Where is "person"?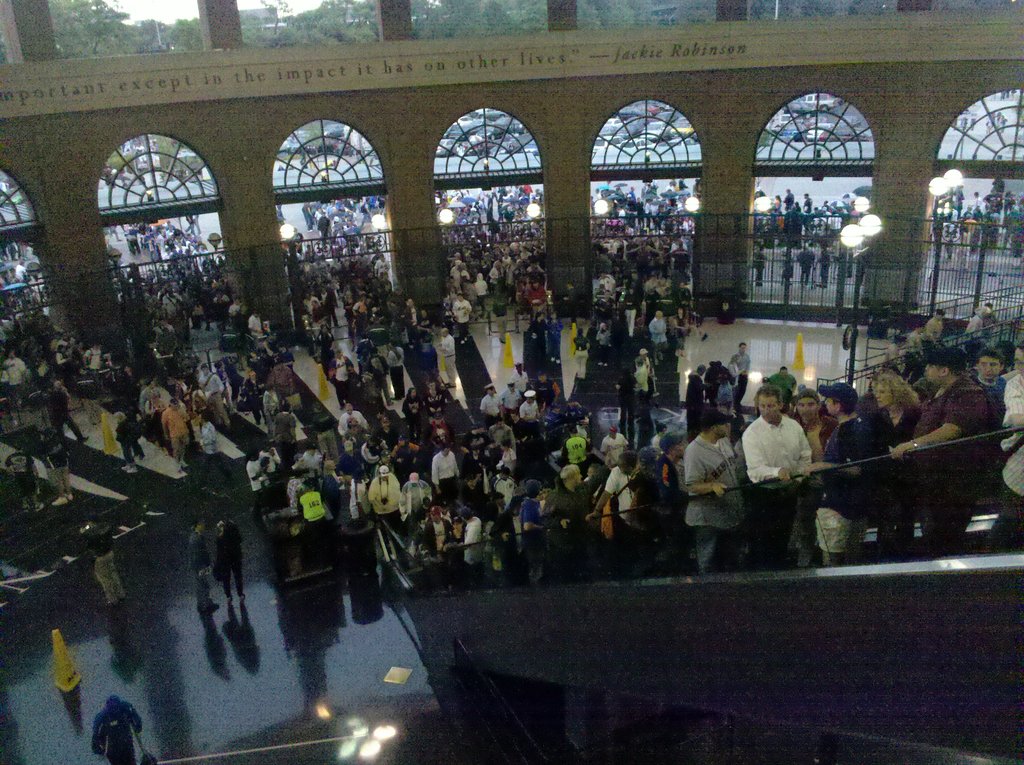
l=744, t=381, r=811, b=567.
